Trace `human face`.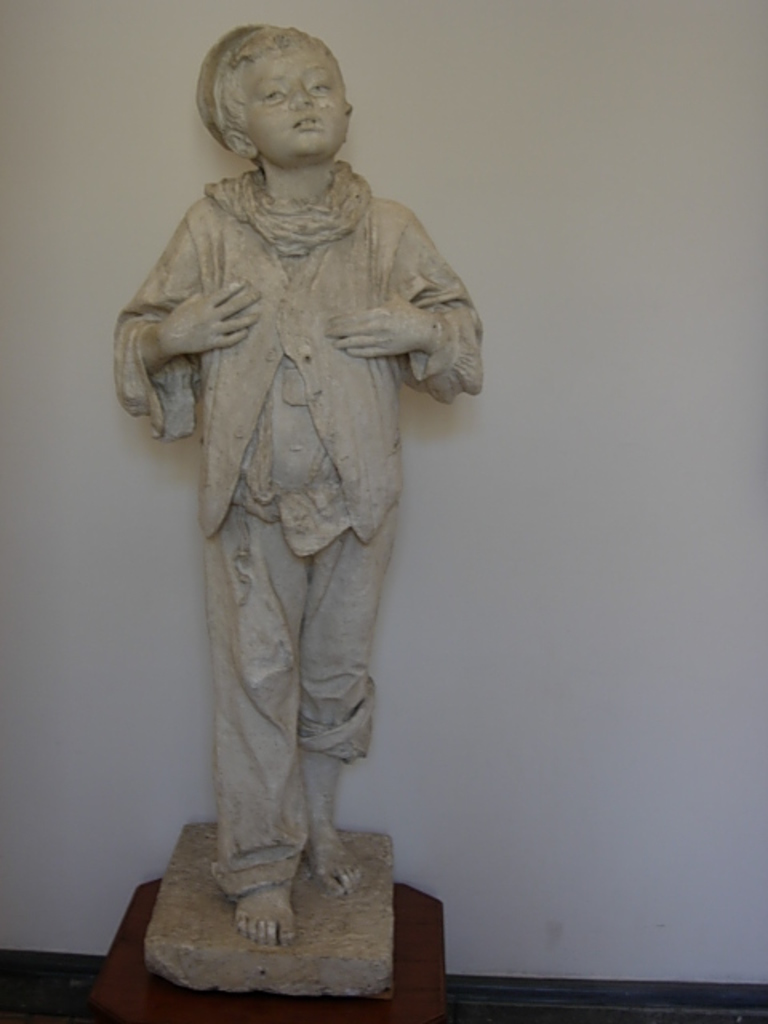
Traced to Rect(227, 38, 347, 165).
